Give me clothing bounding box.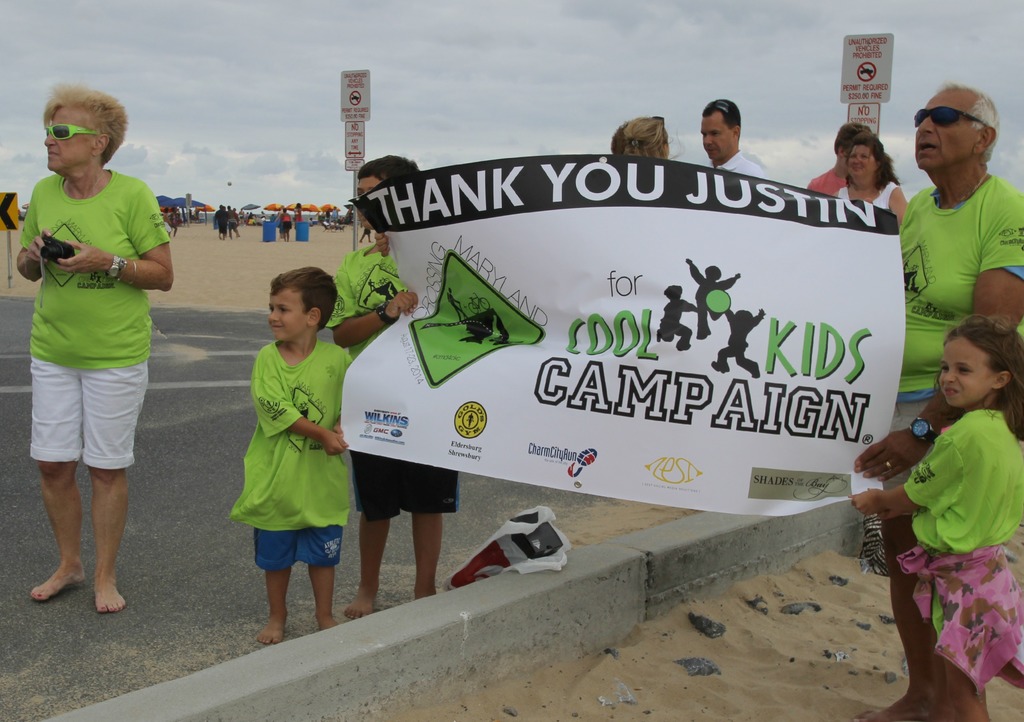
bbox(806, 166, 851, 197).
